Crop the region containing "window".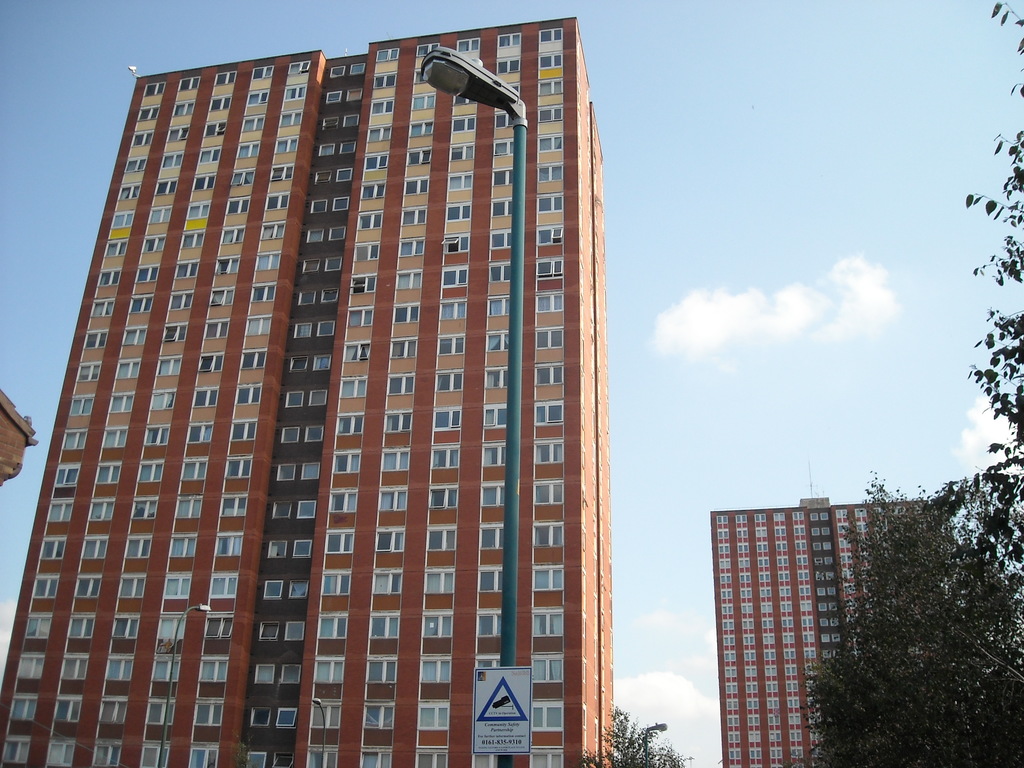
Crop region: left=164, top=127, right=190, bottom=142.
